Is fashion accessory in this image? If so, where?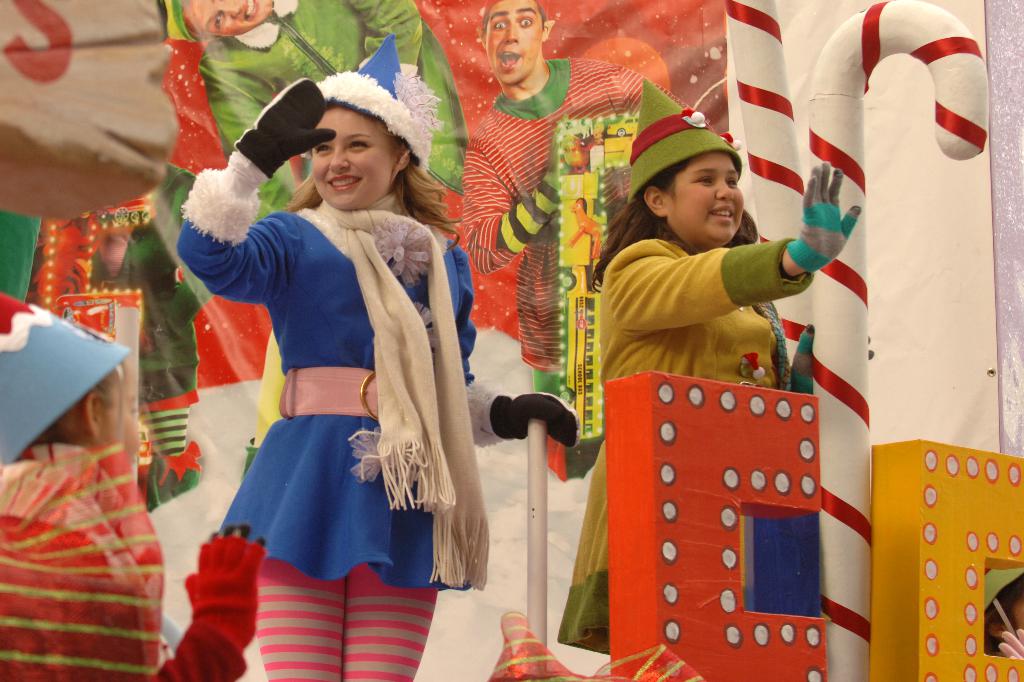
Yes, at BBox(623, 77, 744, 202).
